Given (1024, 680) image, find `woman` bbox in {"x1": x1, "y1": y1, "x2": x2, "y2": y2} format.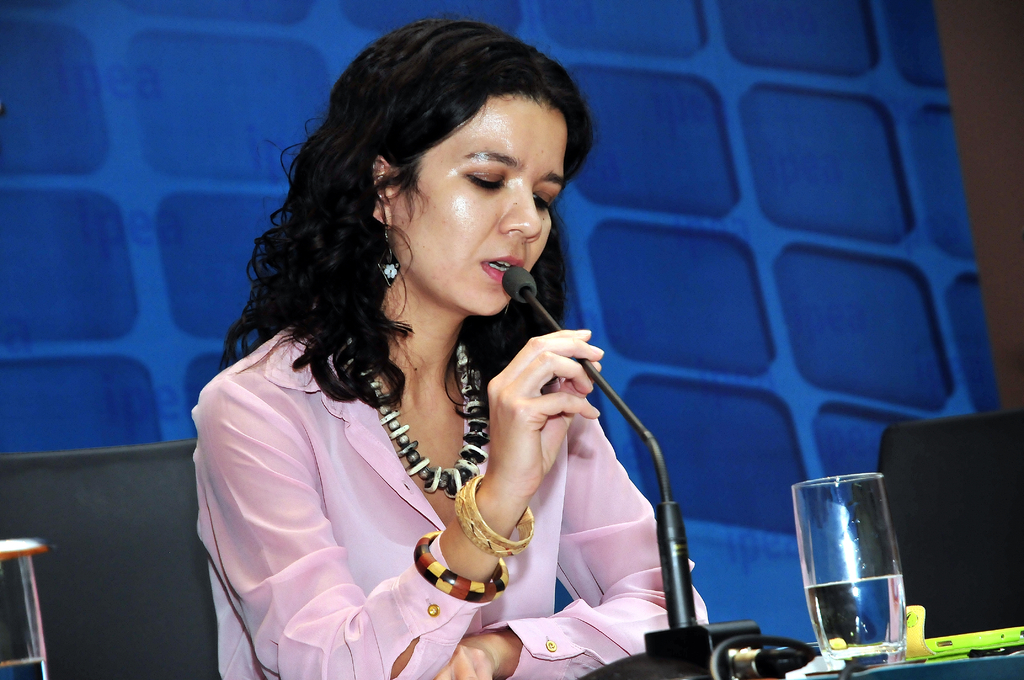
{"x1": 201, "y1": 19, "x2": 671, "y2": 679}.
